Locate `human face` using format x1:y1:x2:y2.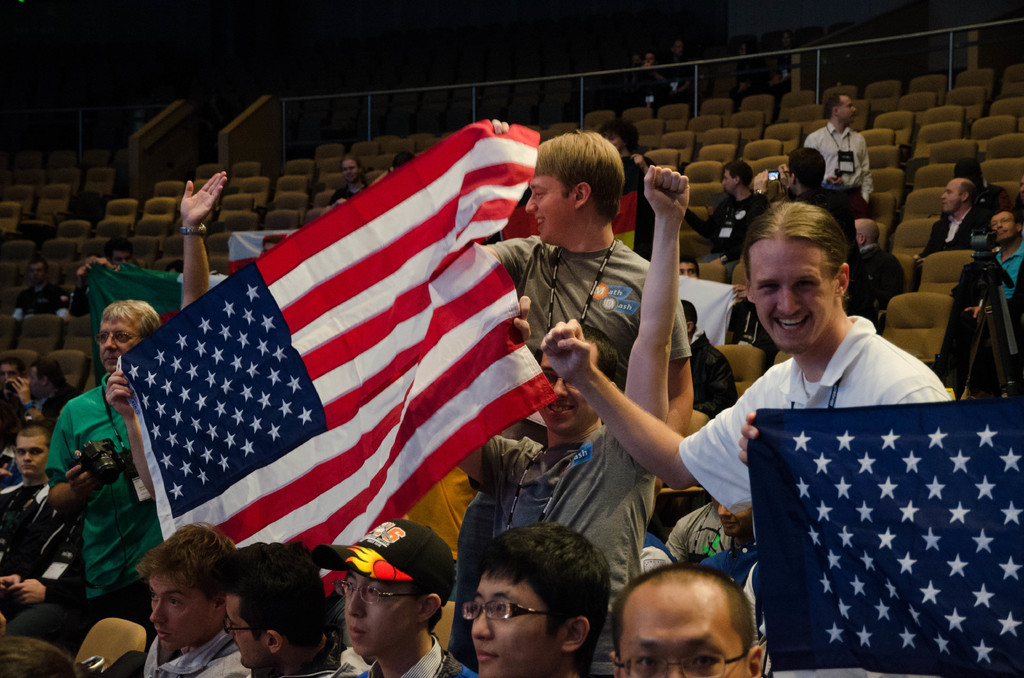
612:585:744:677.
